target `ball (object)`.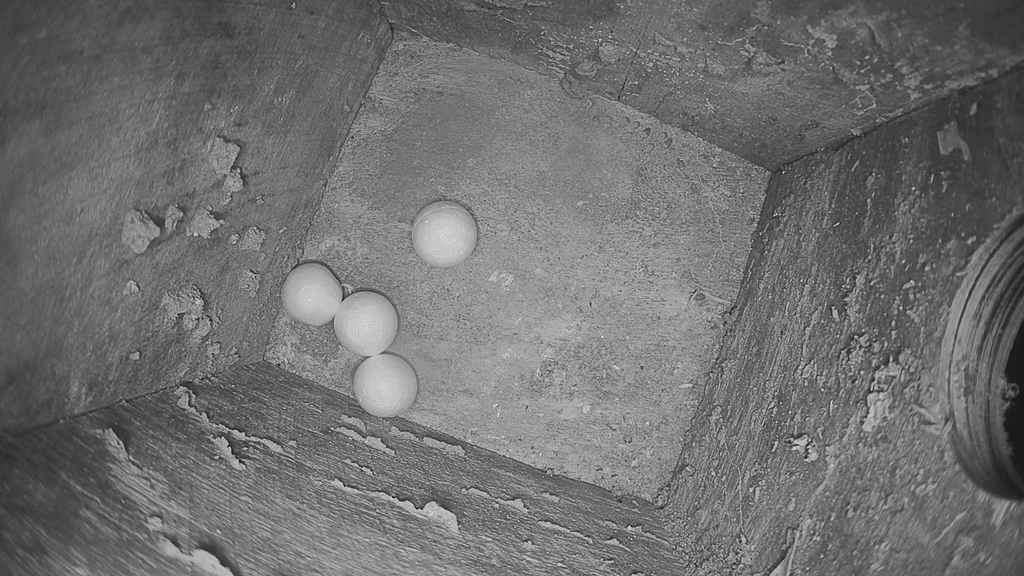
Target region: Rect(355, 348, 419, 419).
